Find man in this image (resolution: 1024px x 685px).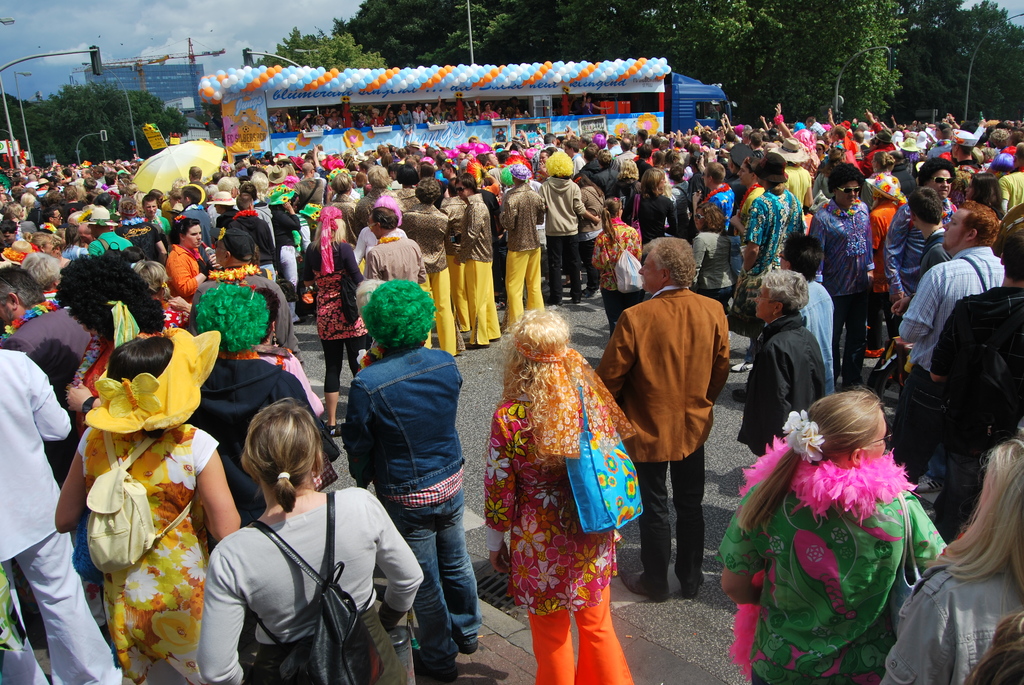
Rect(189, 166, 210, 200).
